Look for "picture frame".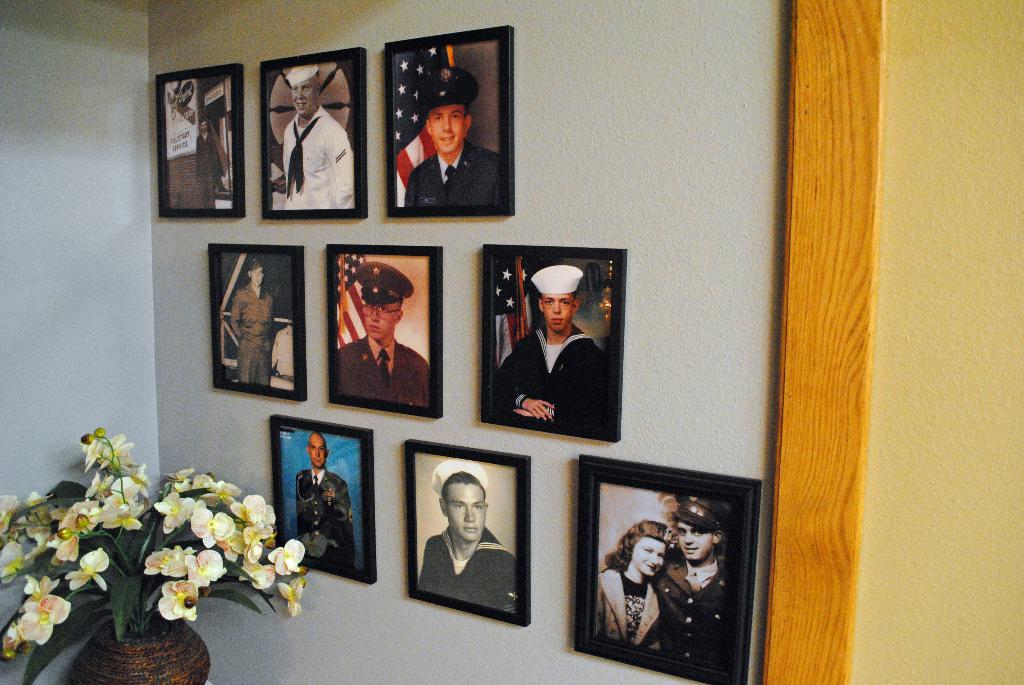
Found: bbox(159, 68, 253, 223).
